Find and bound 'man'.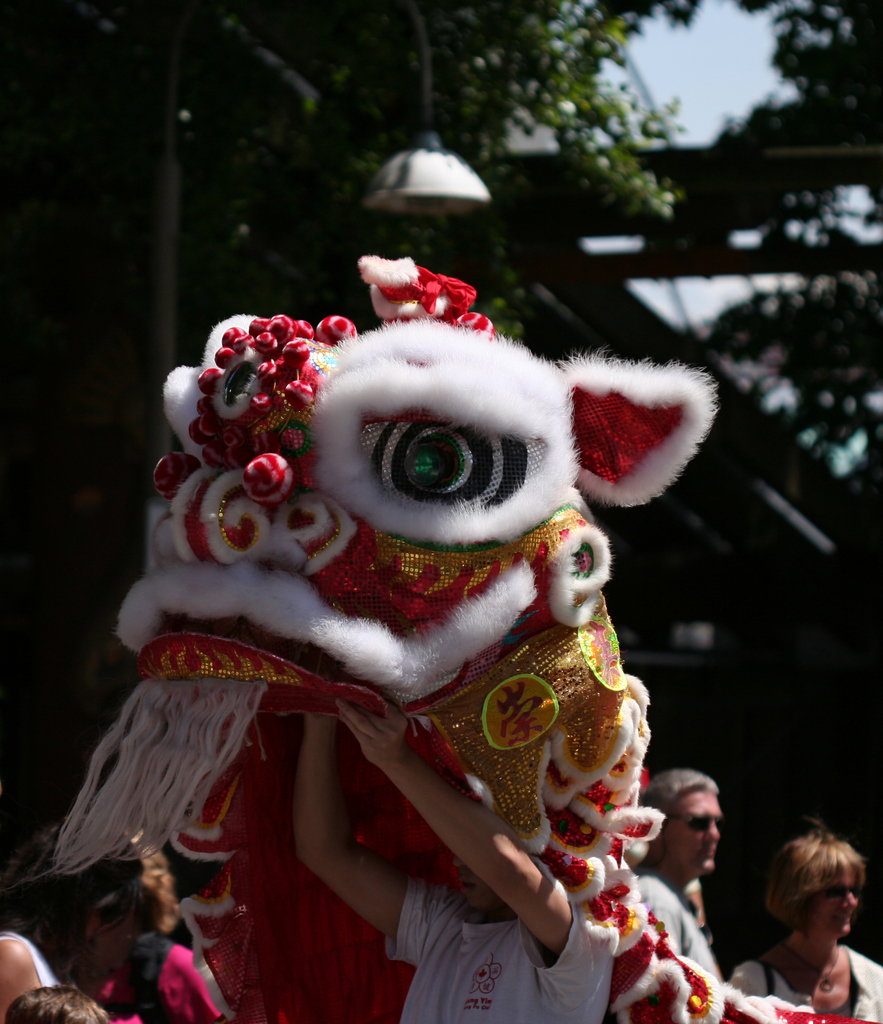
Bound: (x1=631, y1=772, x2=722, y2=1000).
